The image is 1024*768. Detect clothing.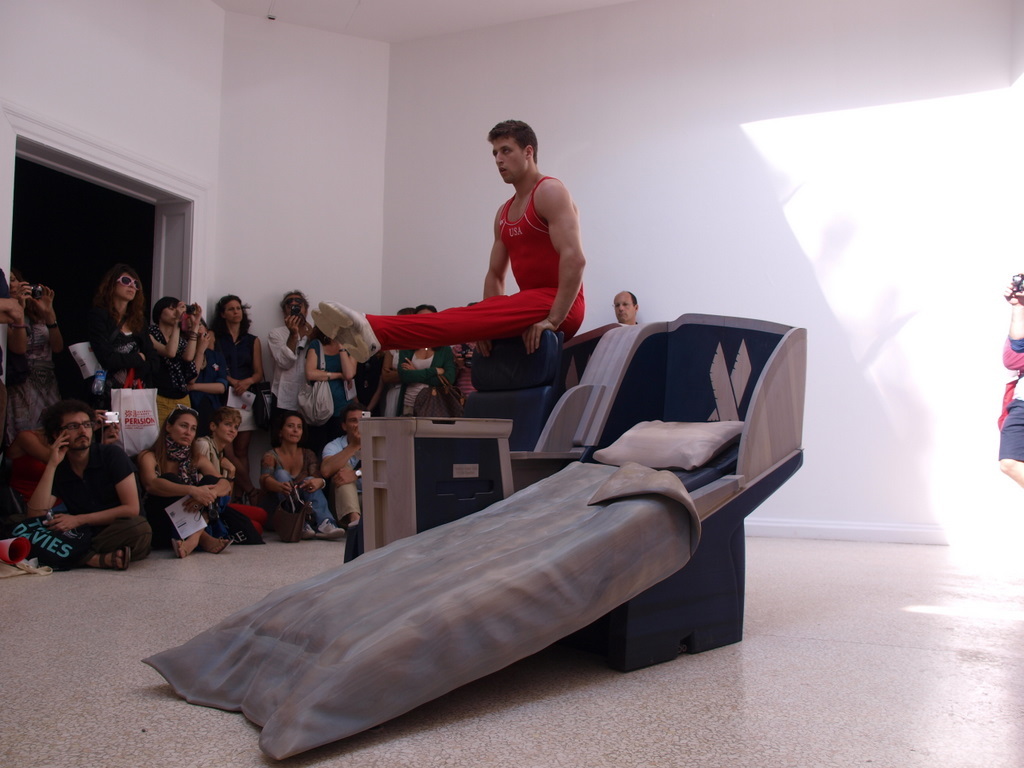
Detection: bbox=[11, 442, 152, 567].
